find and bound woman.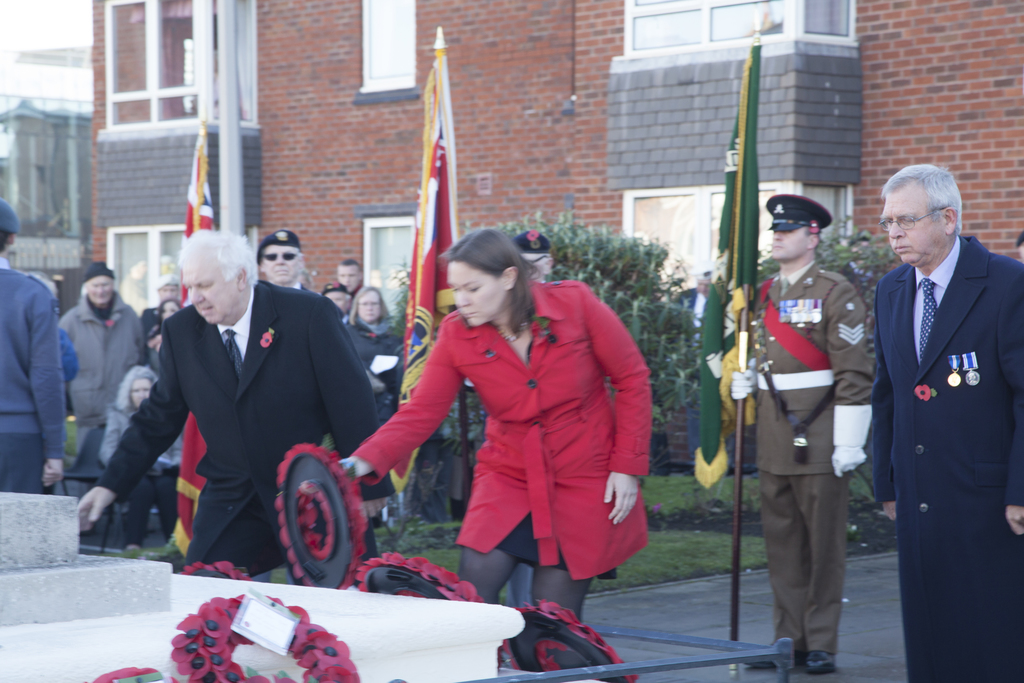
Bound: Rect(364, 237, 663, 613).
